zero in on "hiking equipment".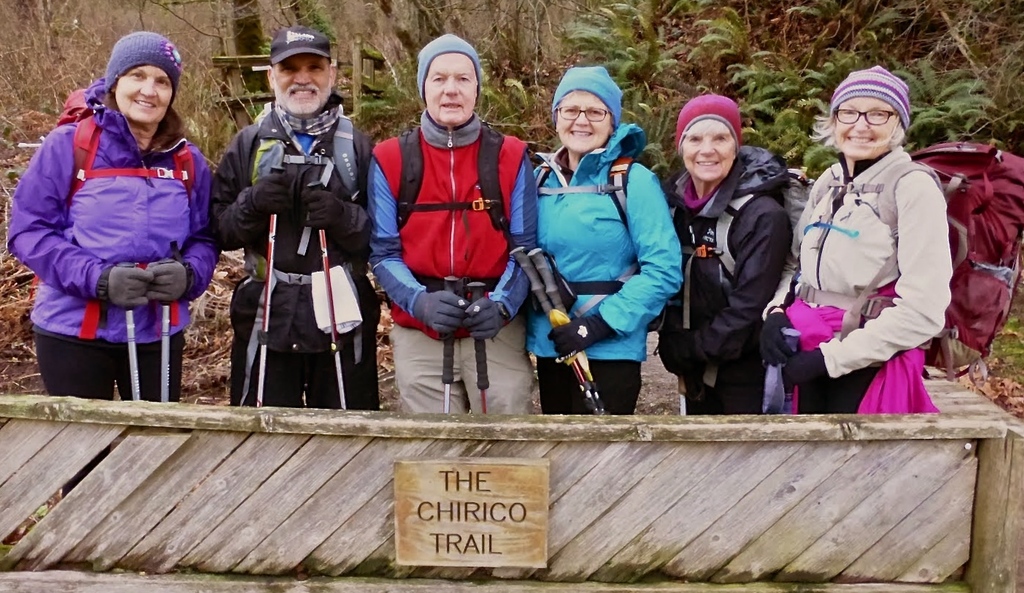
Zeroed in: 29,88,194,339.
